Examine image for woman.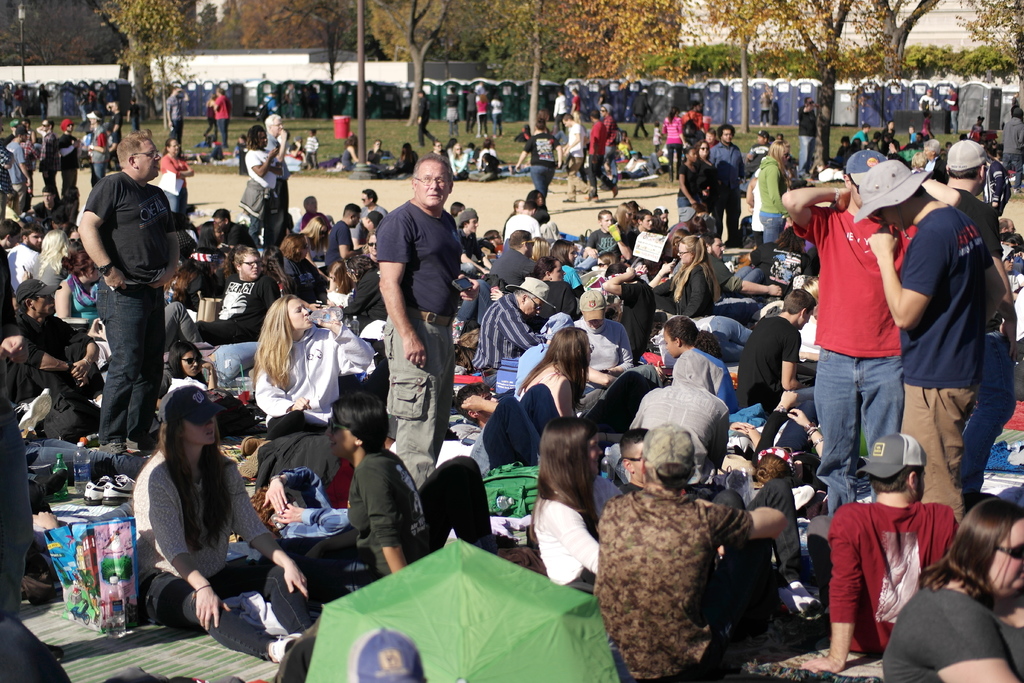
Examination result: (157,135,194,223).
